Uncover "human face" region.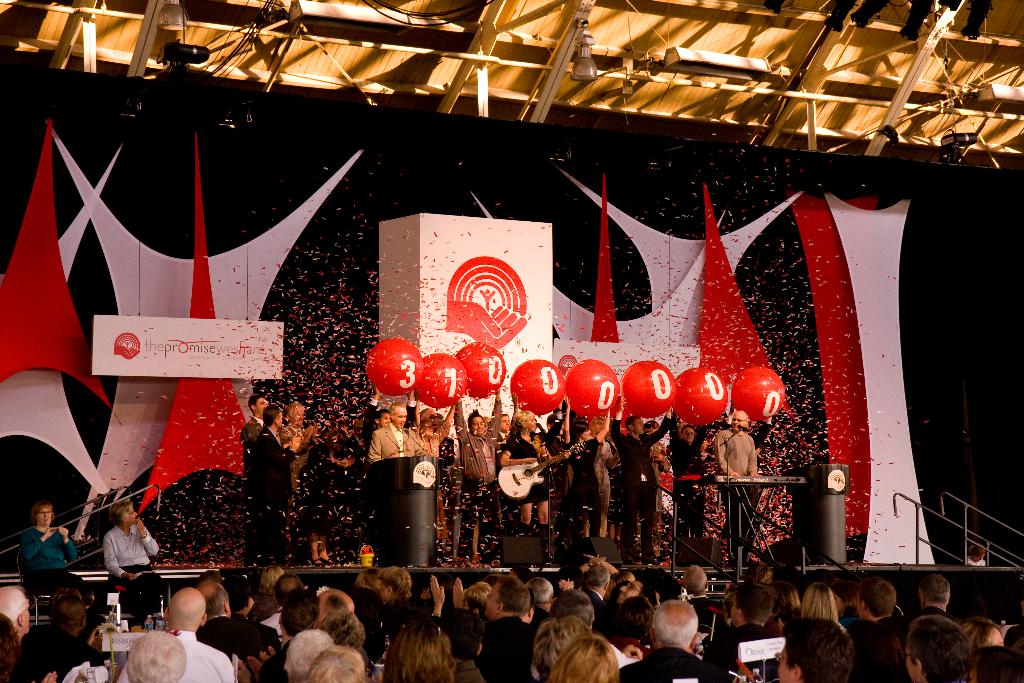
Uncovered: 470:415:486:434.
